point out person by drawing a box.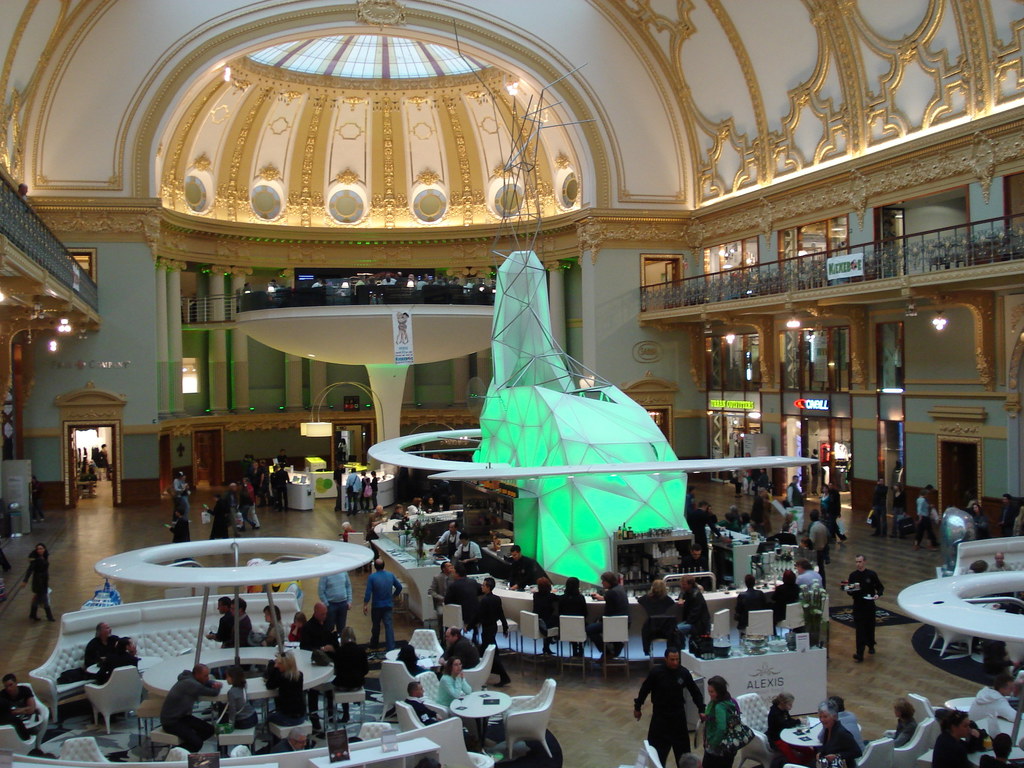
l=888, t=700, r=922, b=751.
